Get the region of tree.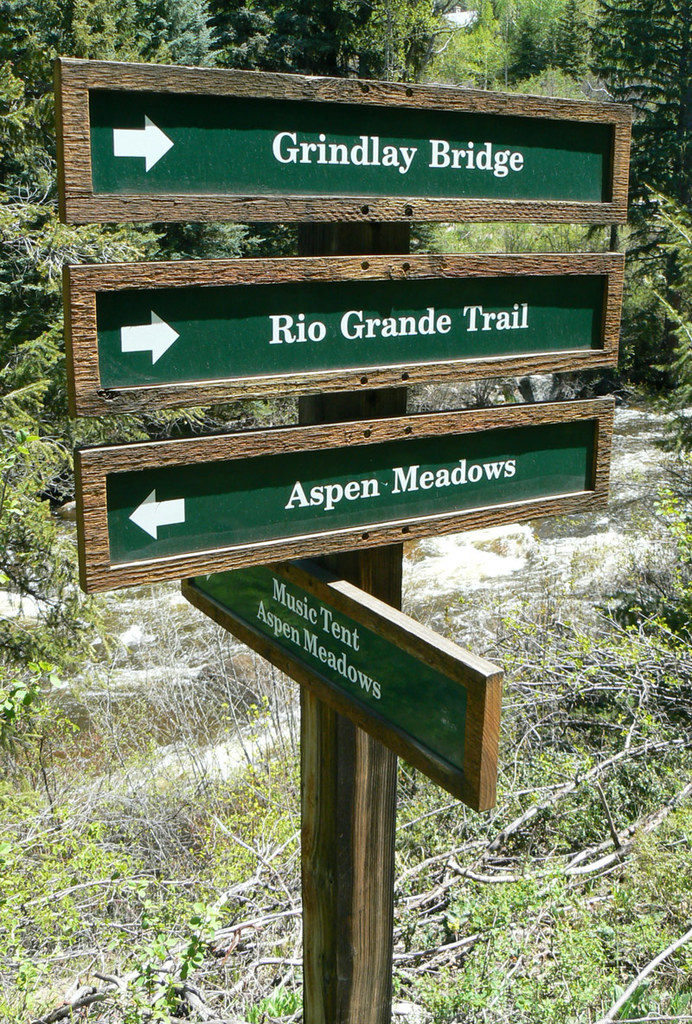
549:0:691:389.
